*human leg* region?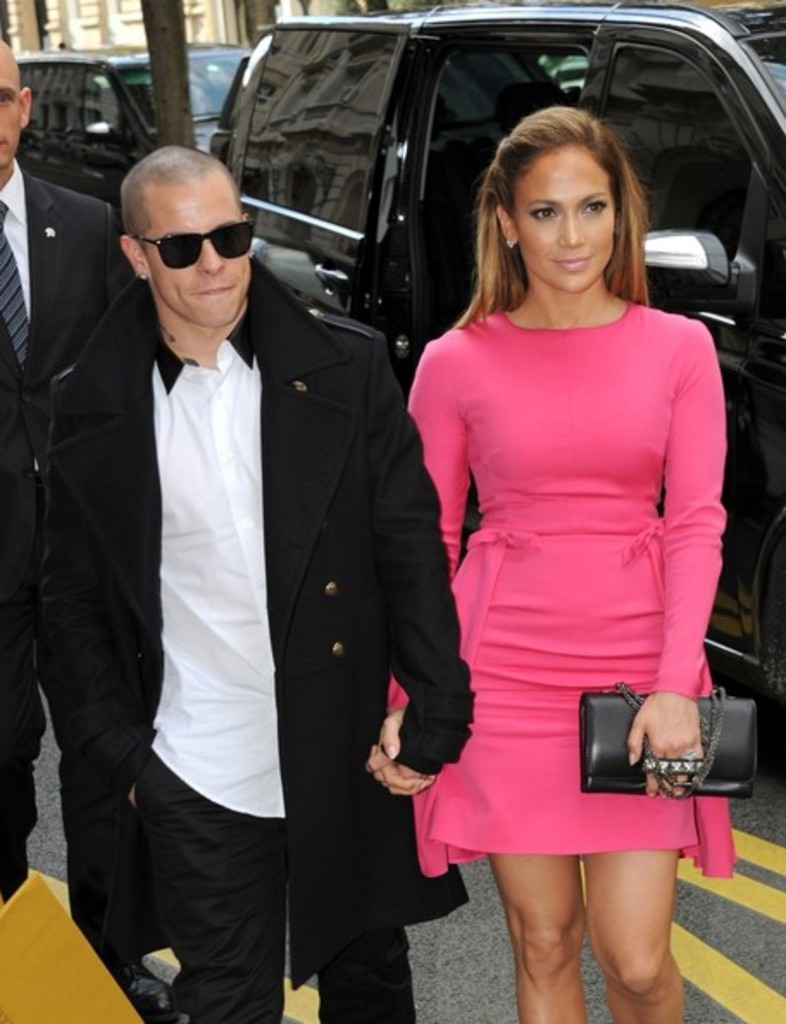
(133,746,295,1022)
